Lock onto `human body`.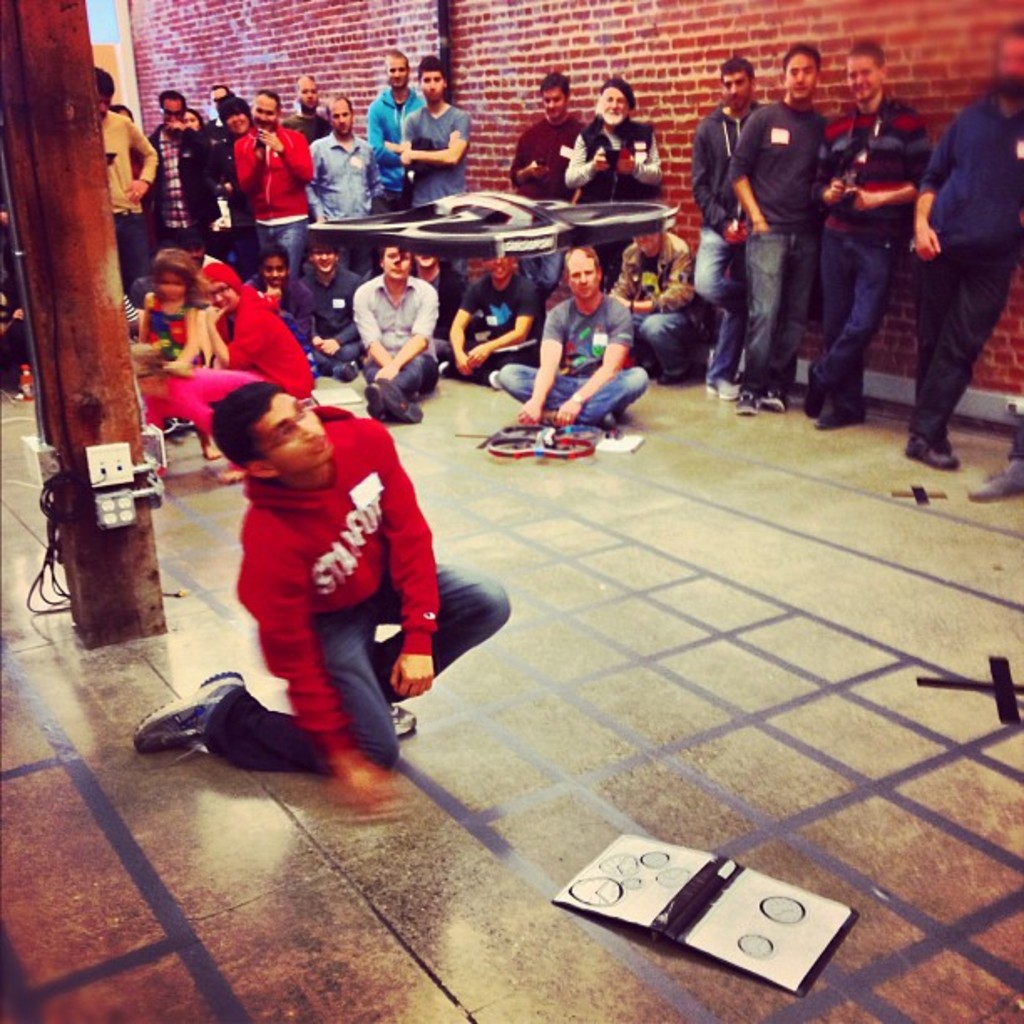
Locked: box=[905, 35, 1022, 474].
